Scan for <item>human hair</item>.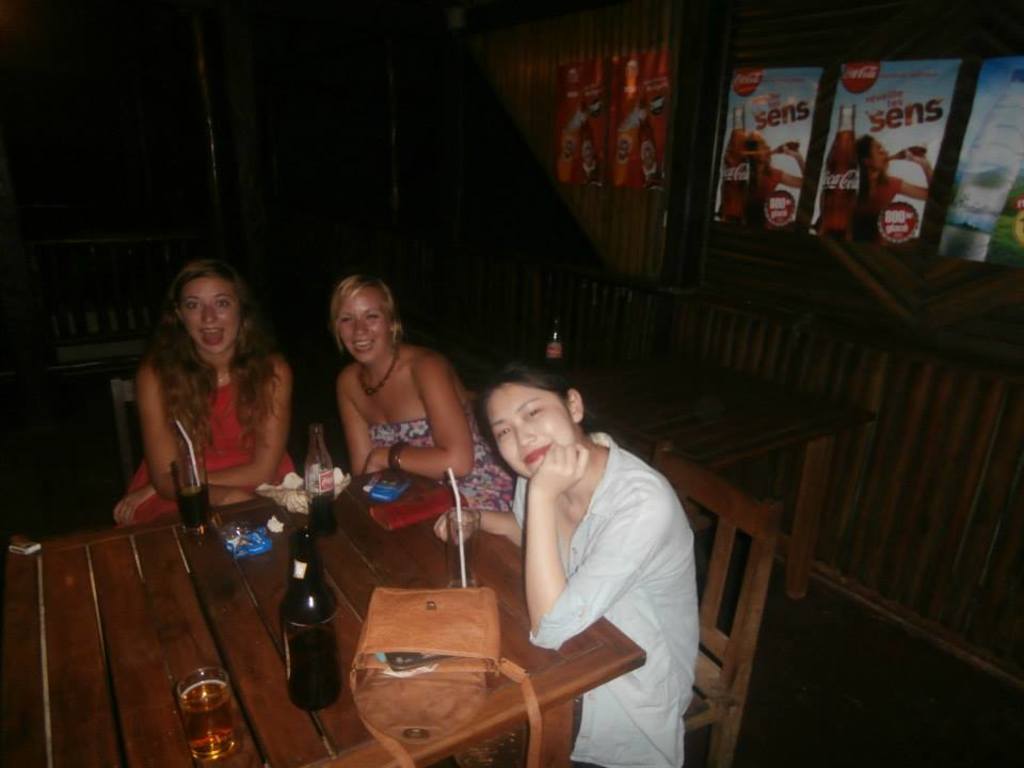
Scan result: pyautogui.locateOnScreen(470, 362, 561, 451).
